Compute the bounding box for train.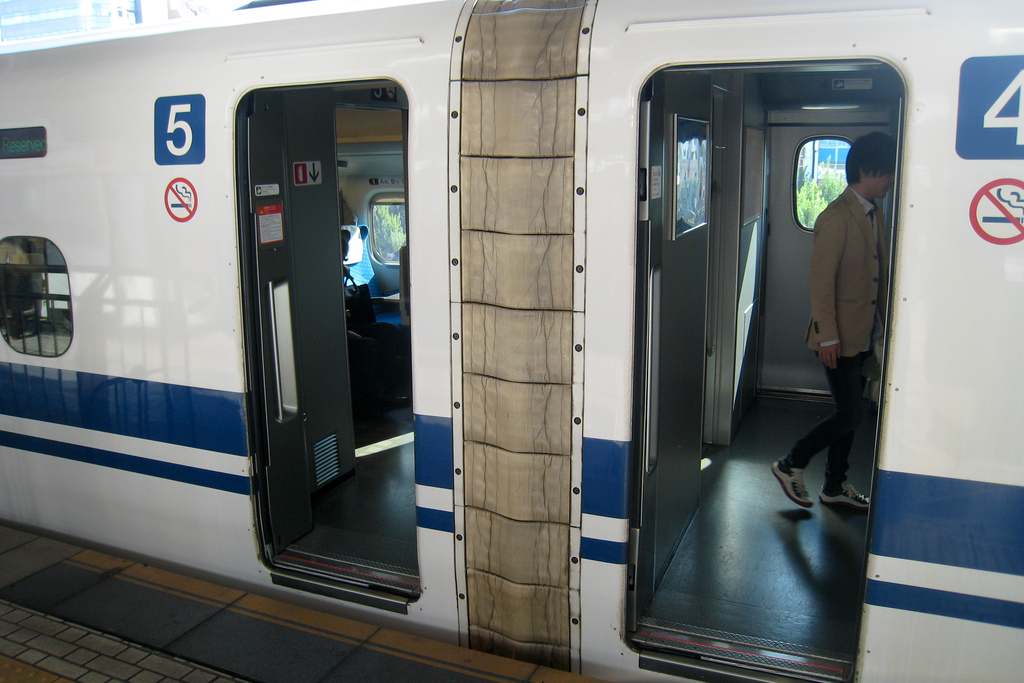
0/0/1023/682.
